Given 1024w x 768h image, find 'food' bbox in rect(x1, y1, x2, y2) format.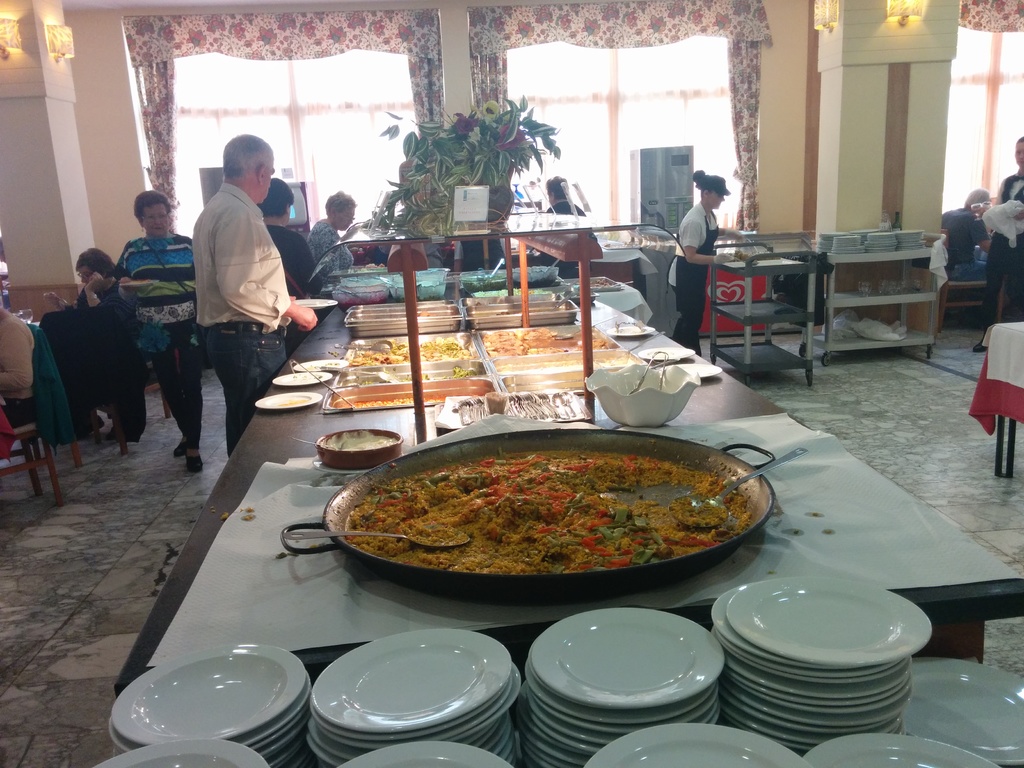
rect(240, 506, 256, 522).
